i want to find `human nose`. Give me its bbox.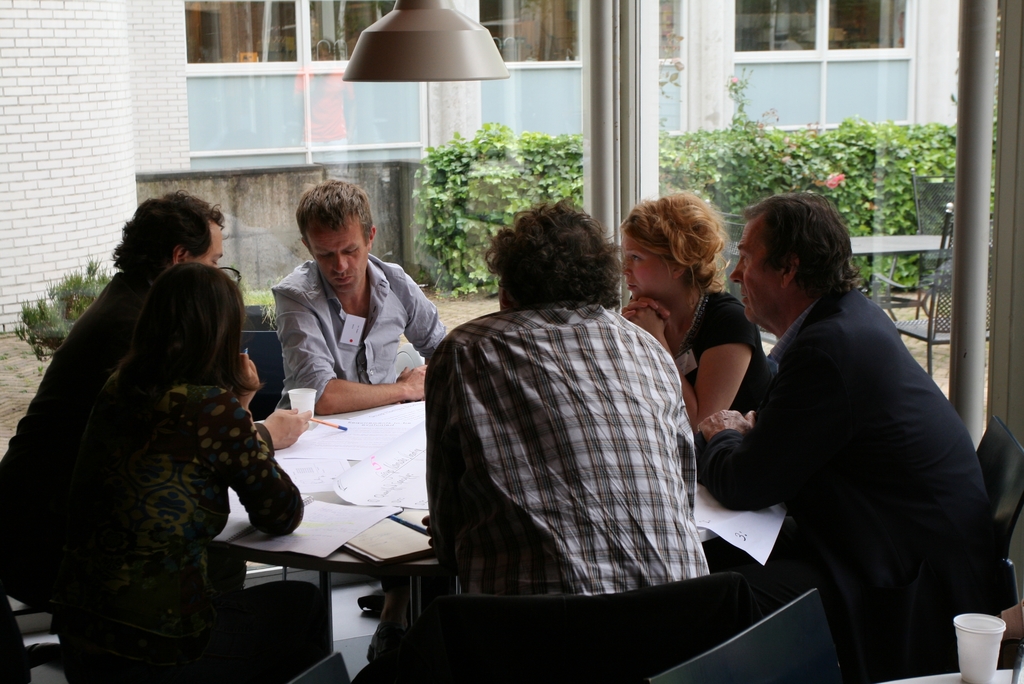
(615,254,635,279).
